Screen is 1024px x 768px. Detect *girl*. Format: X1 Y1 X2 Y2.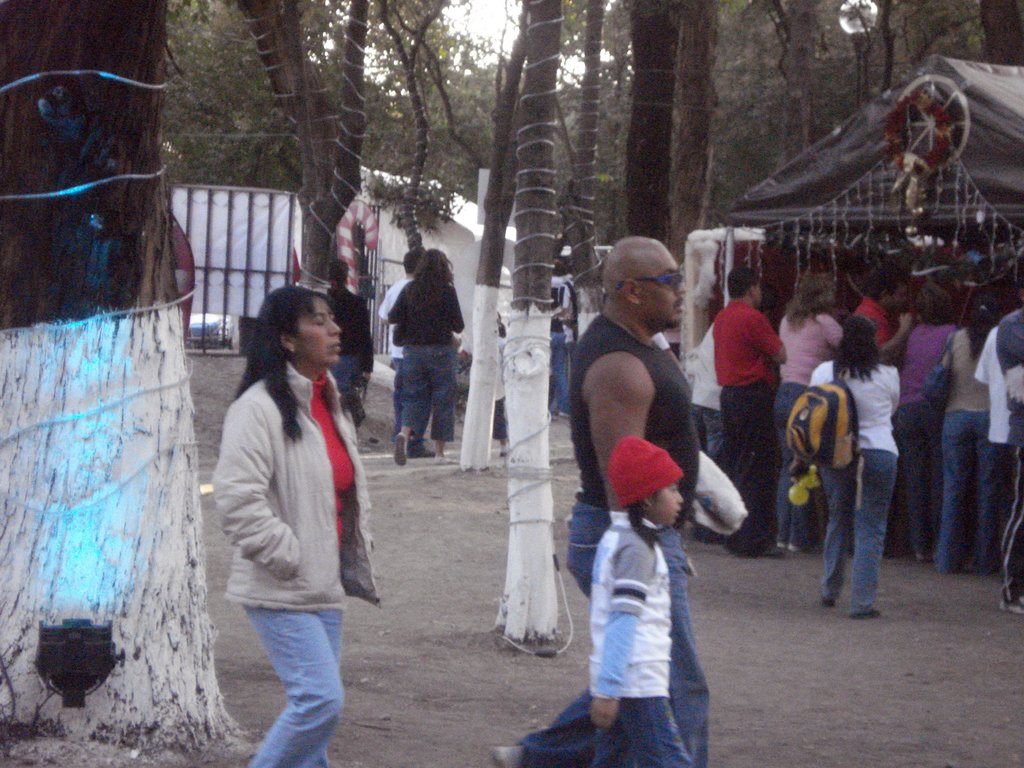
586 428 692 767.
